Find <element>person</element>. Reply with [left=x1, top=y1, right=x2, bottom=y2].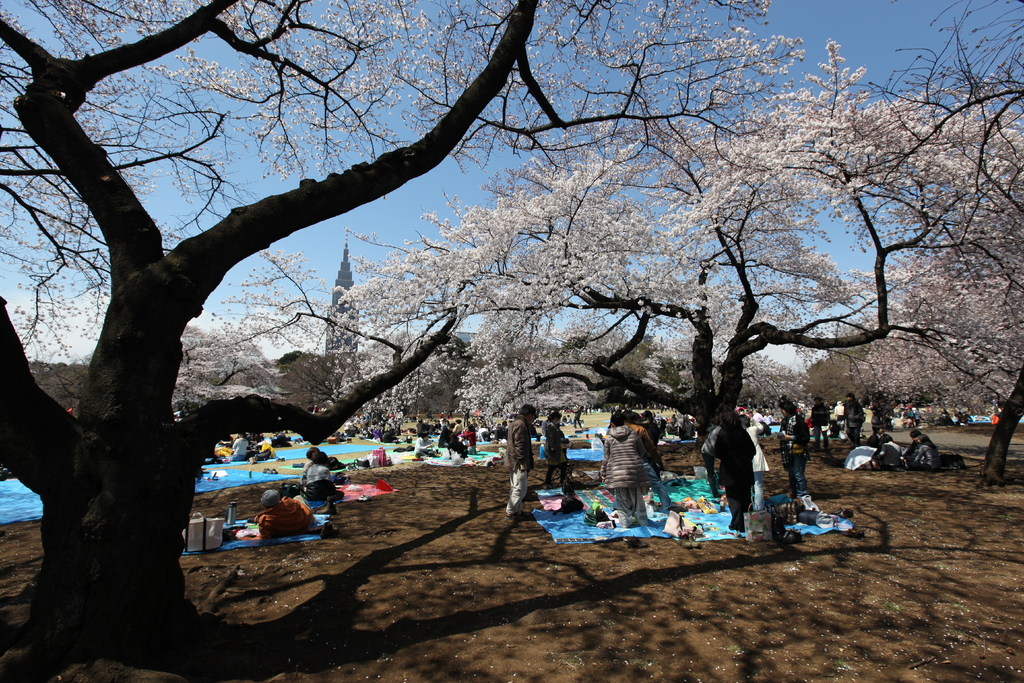
[left=303, top=447, right=317, bottom=489].
